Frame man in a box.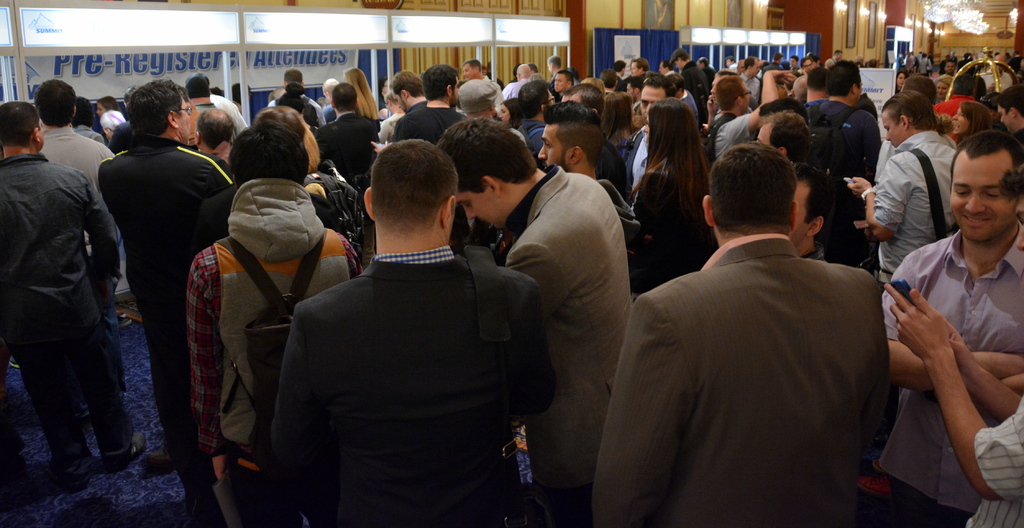
l=918, t=51, r=930, b=81.
